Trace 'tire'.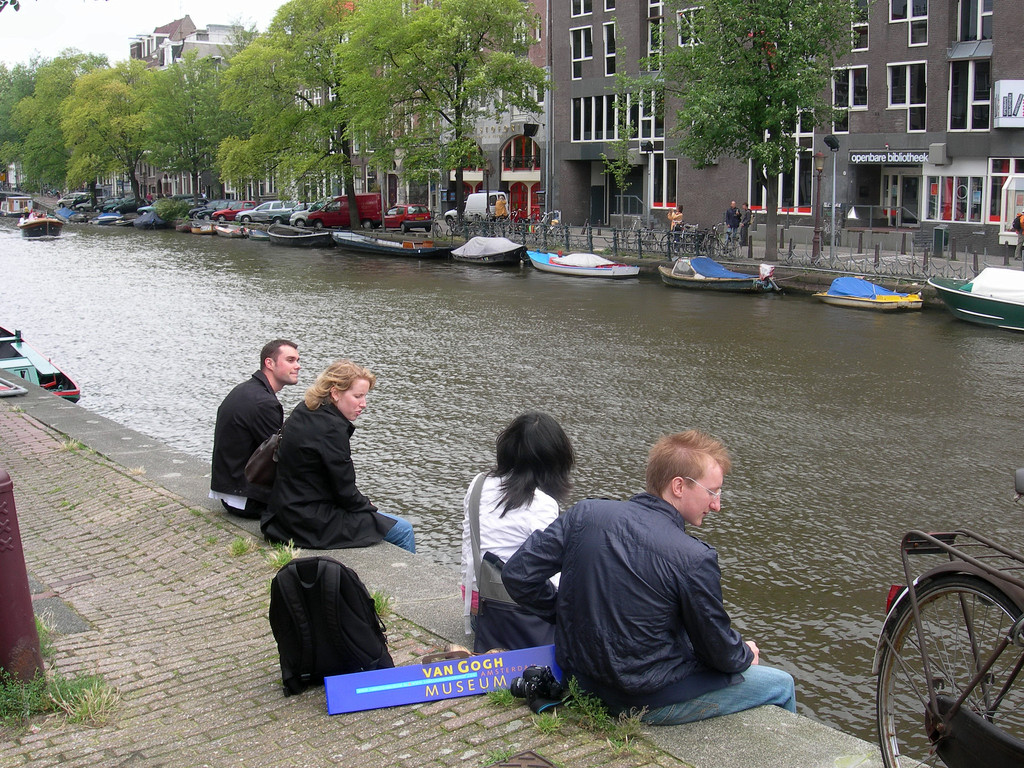
Traced to bbox=[271, 218, 285, 225].
